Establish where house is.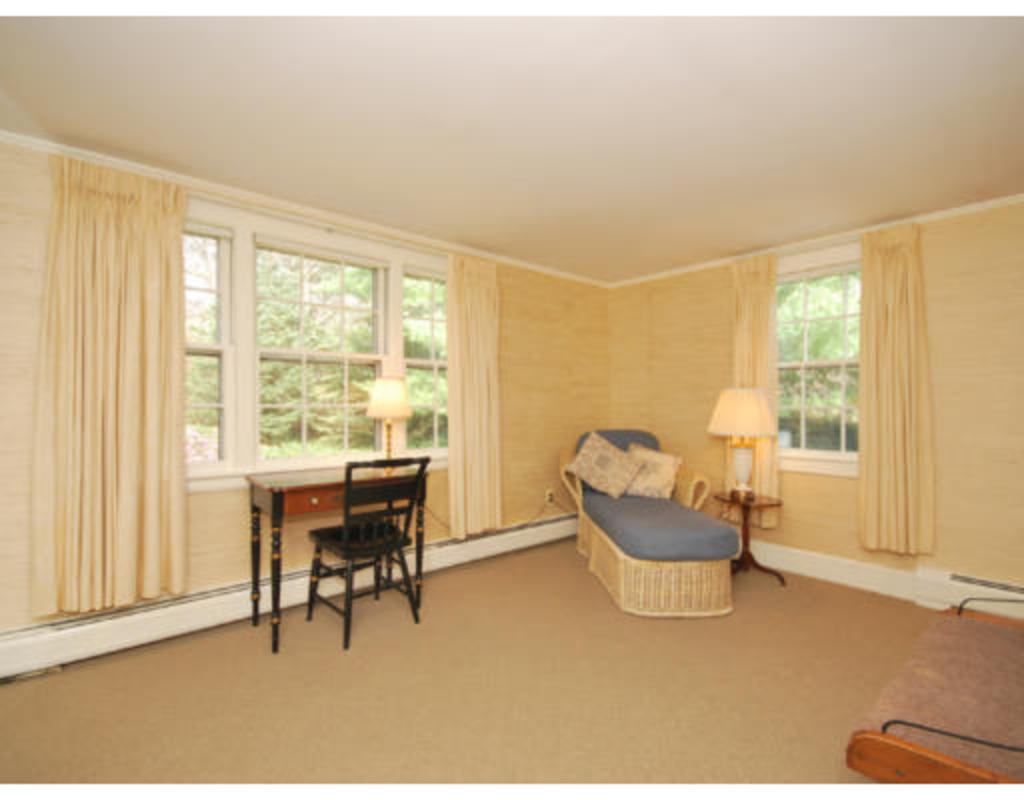
Established at 0, 0, 1022, 798.
